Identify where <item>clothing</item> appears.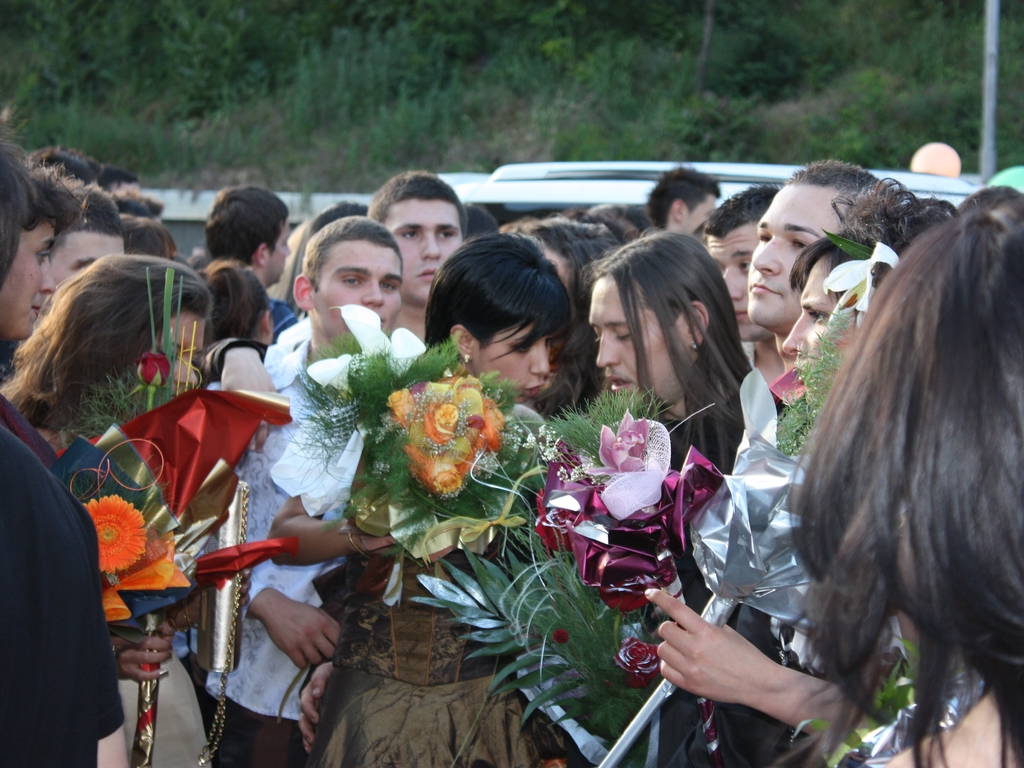
Appears at [left=3, top=350, right=131, bottom=756].
